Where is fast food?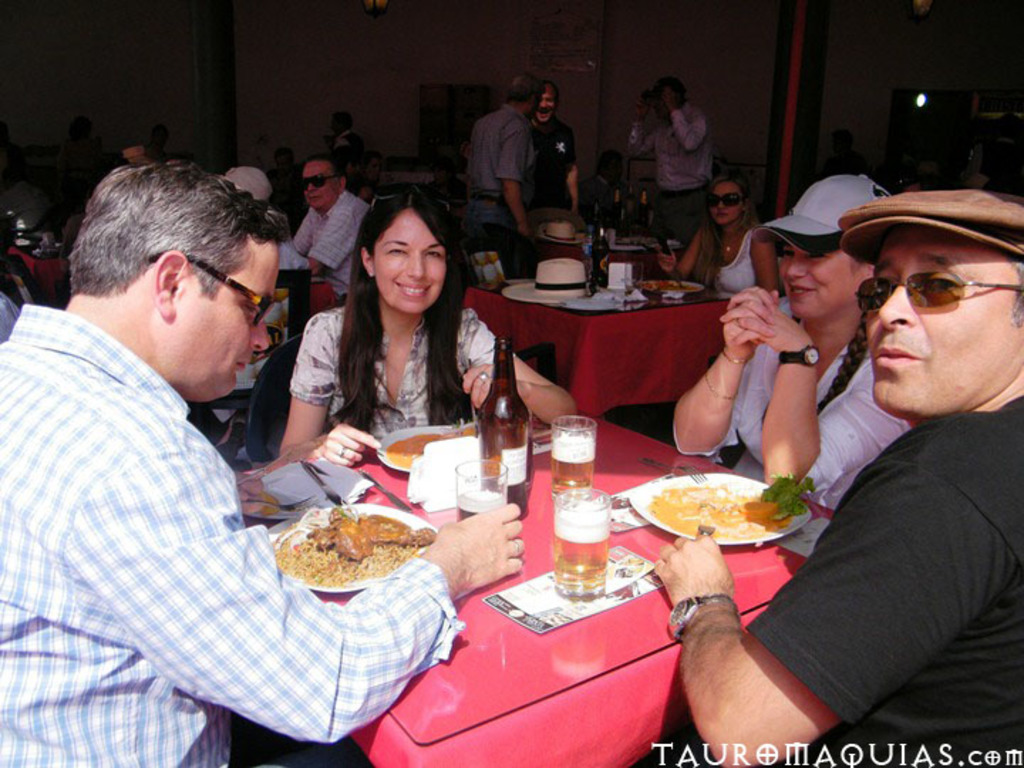
644:485:809:535.
